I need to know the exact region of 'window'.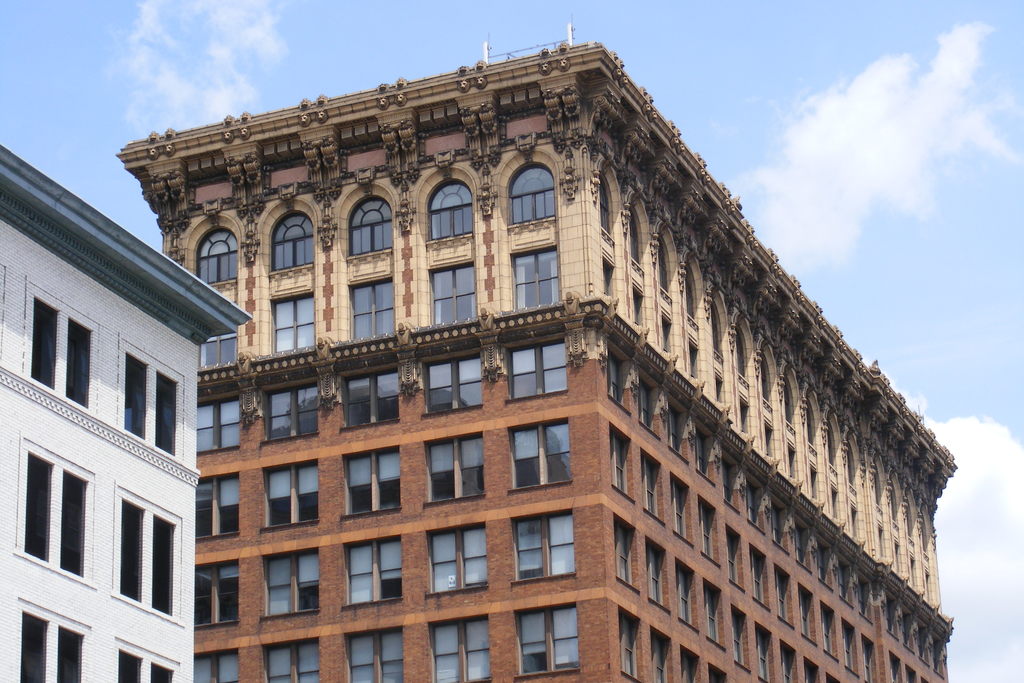
Region: {"left": 885, "top": 593, "right": 900, "bottom": 637}.
